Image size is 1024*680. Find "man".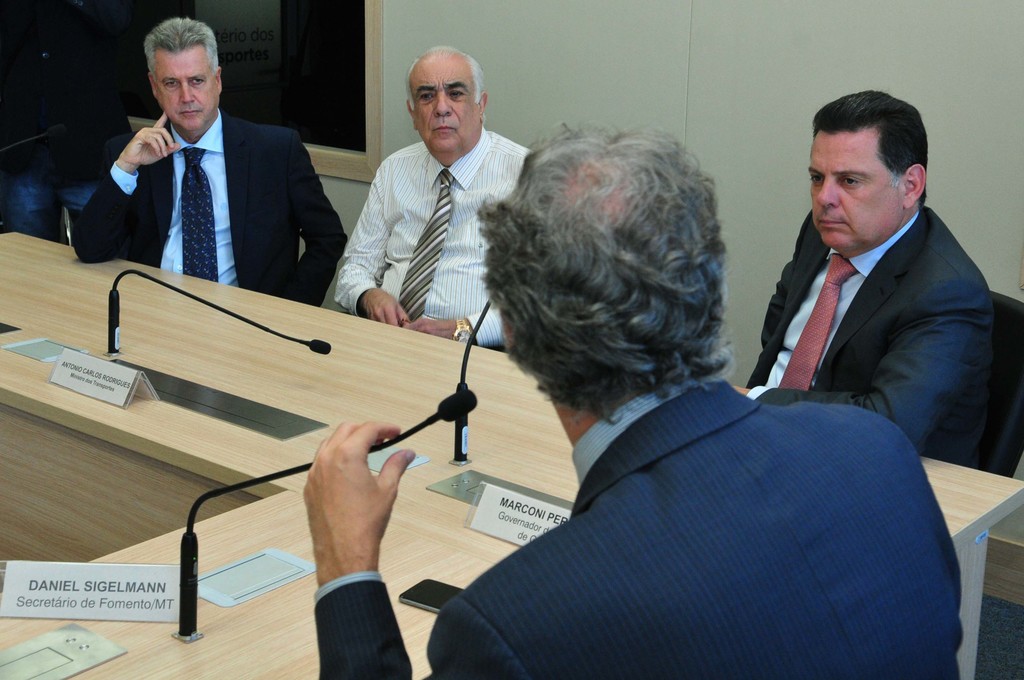
(x1=332, y1=42, x2=546, y2=355).
